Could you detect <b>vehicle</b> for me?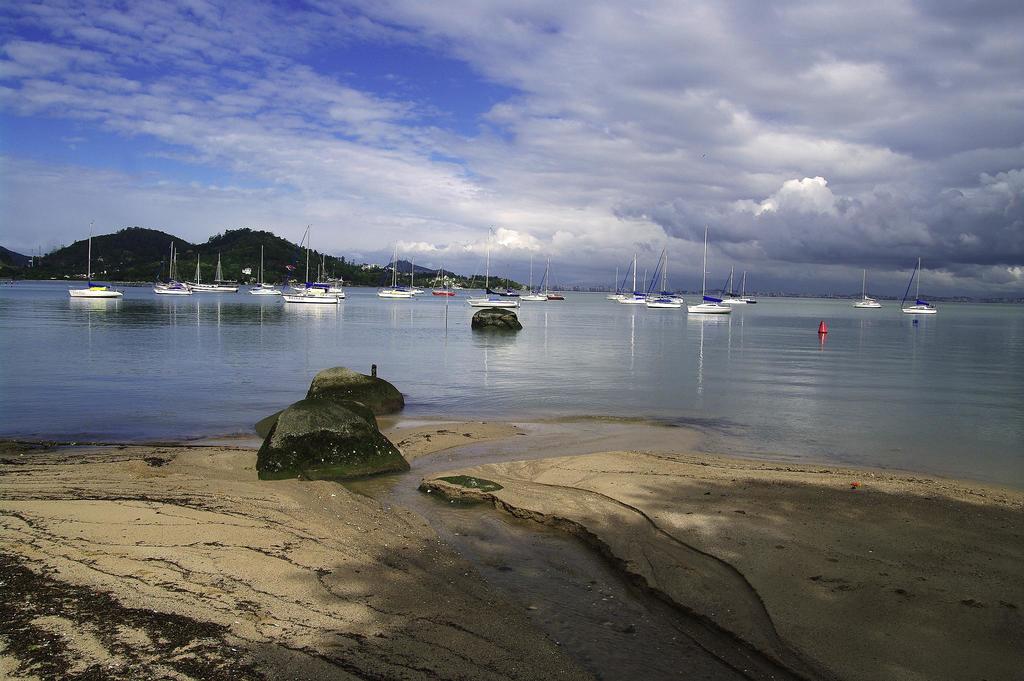
Detection result: <box>490,240,521,299</box>.
